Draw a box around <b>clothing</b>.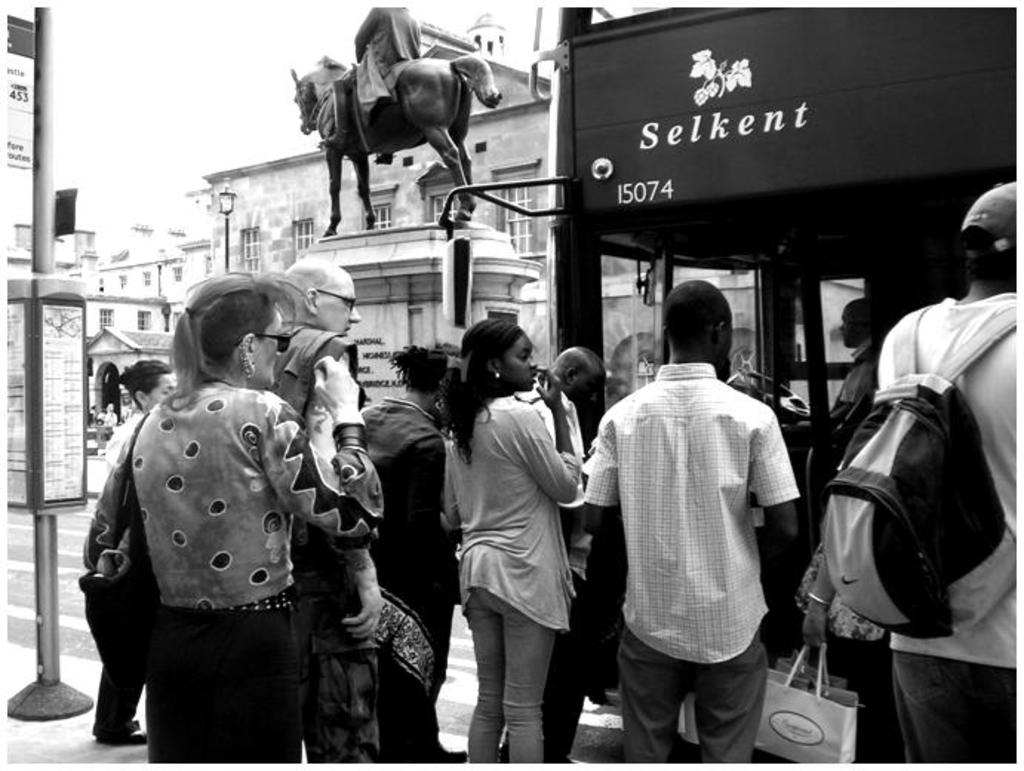
BBox(808, 291, 1023, 770).
